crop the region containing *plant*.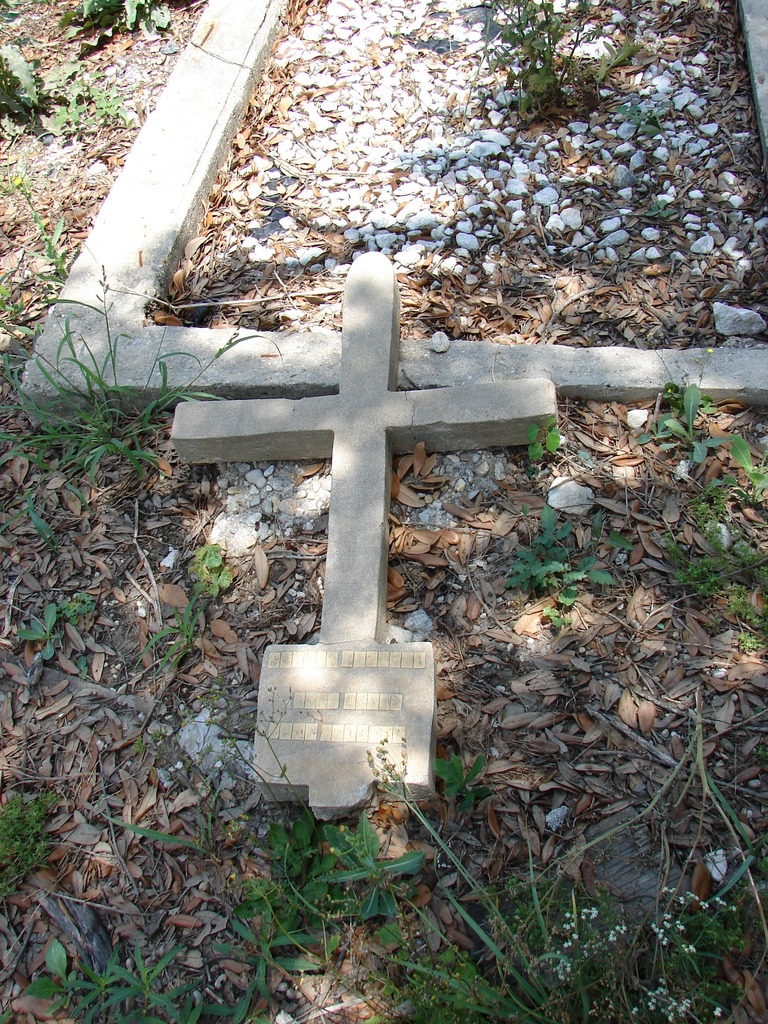
Crop region: 646, 195, 672, 216.
